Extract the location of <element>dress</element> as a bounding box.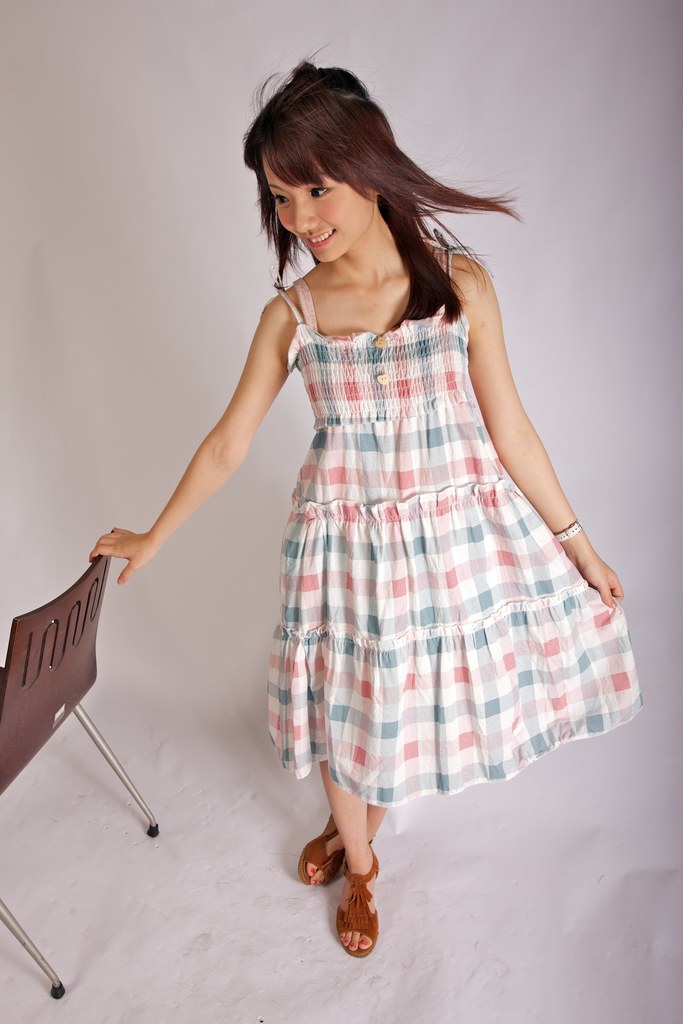
bbox=[265, 228, 639, 809].
